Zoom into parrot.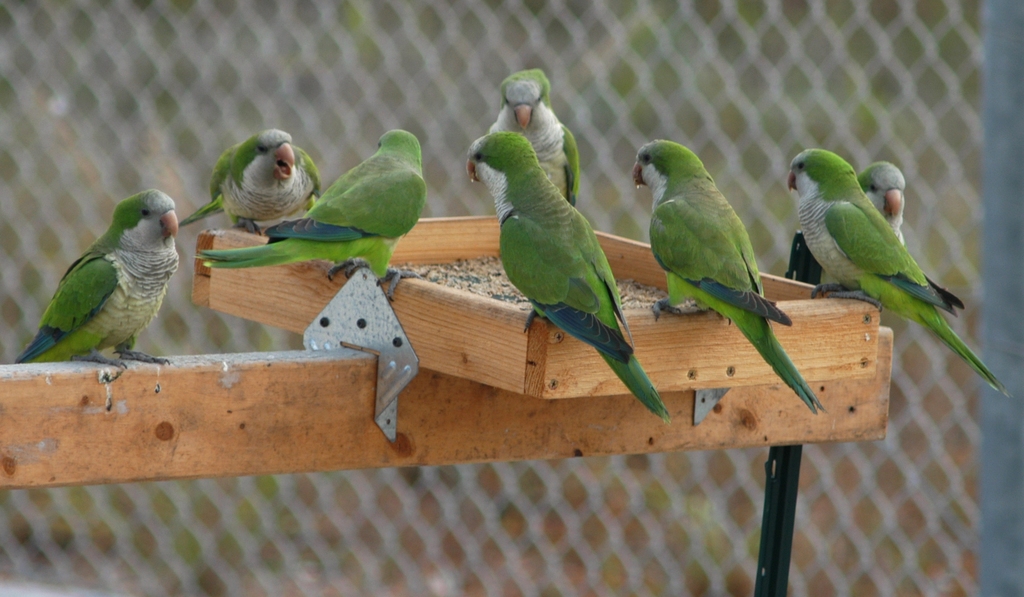
Zoom target: [780, 147, 1005, 397].
